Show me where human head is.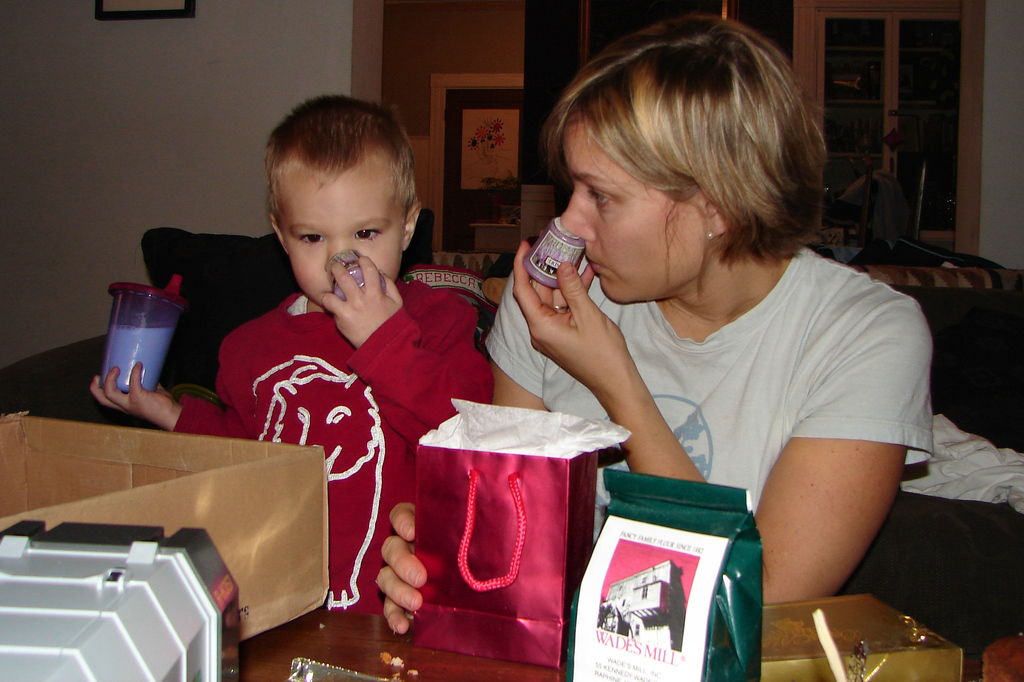
human head is at (539,8,836,302).
